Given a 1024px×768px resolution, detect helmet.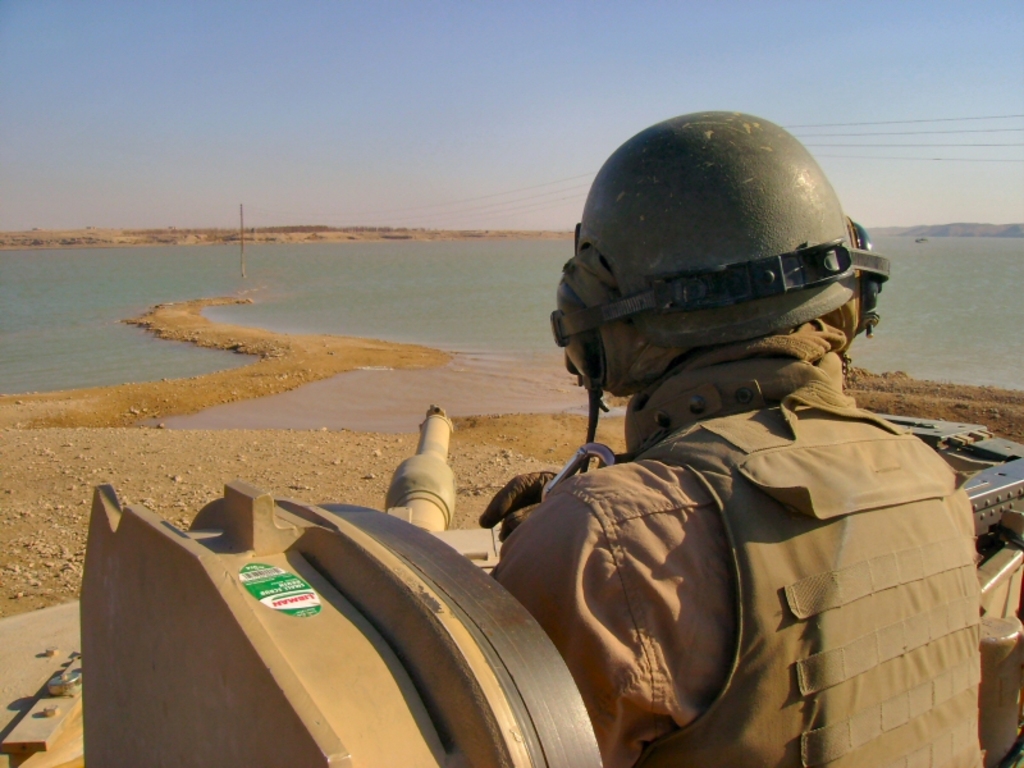
crop(554, 122, 879, 410).
